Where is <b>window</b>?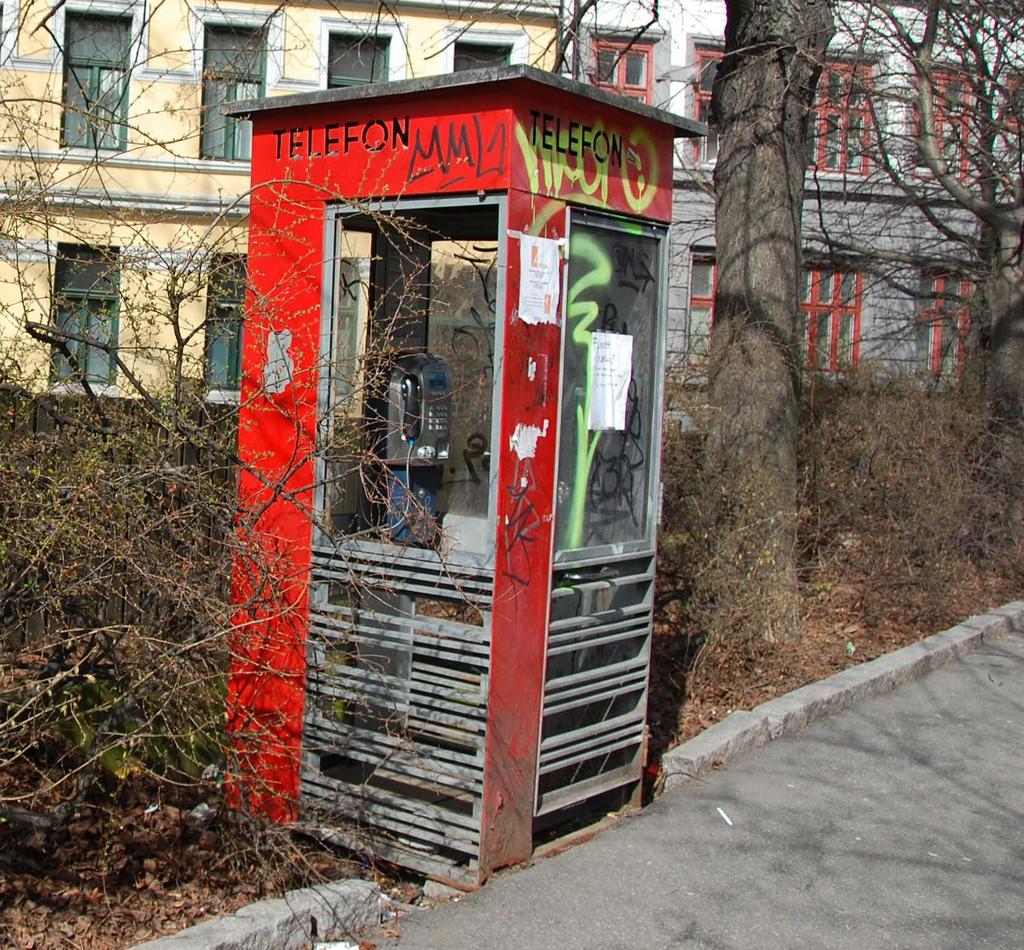
<box>198,248,248,412</box>.
